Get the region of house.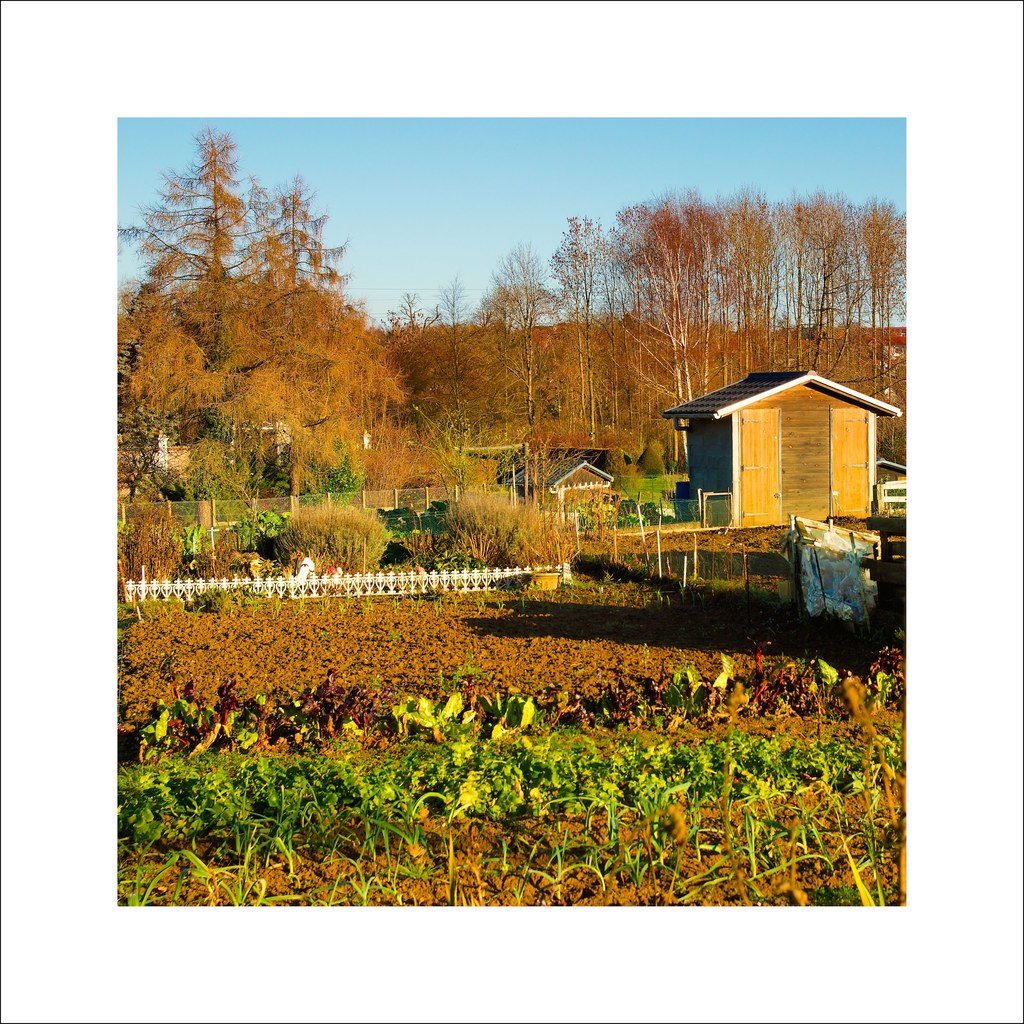
<bbox>666, 363, 872, 537</bbox>.
